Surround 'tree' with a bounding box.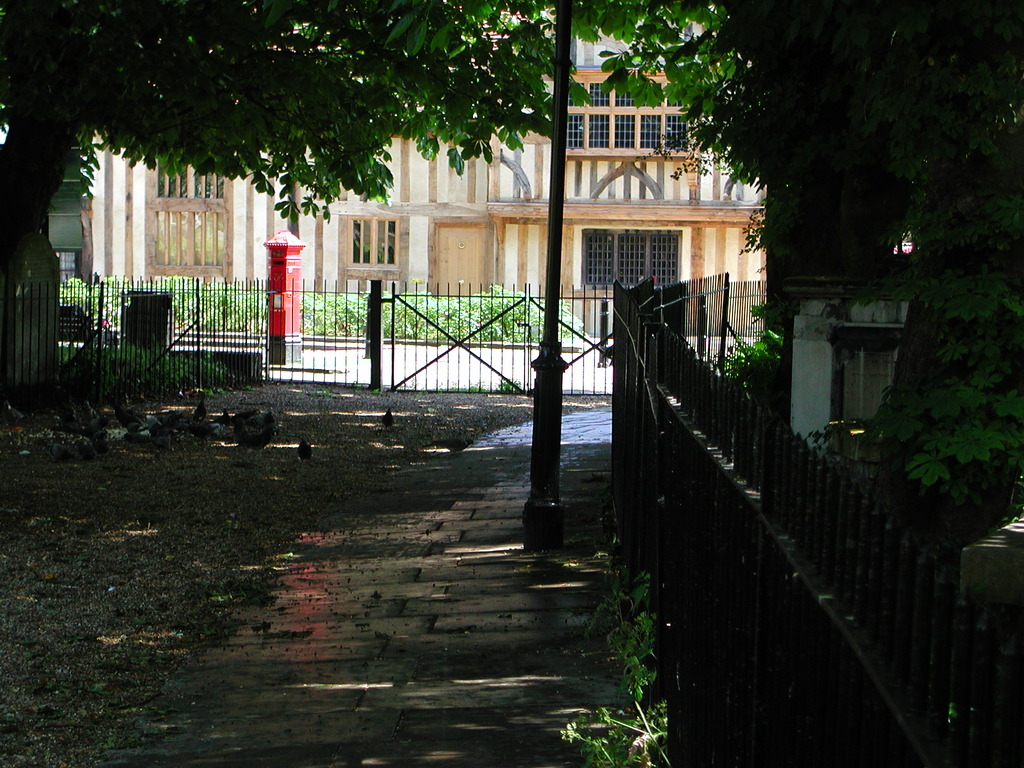
box=[685, 15, 1014, 502].
